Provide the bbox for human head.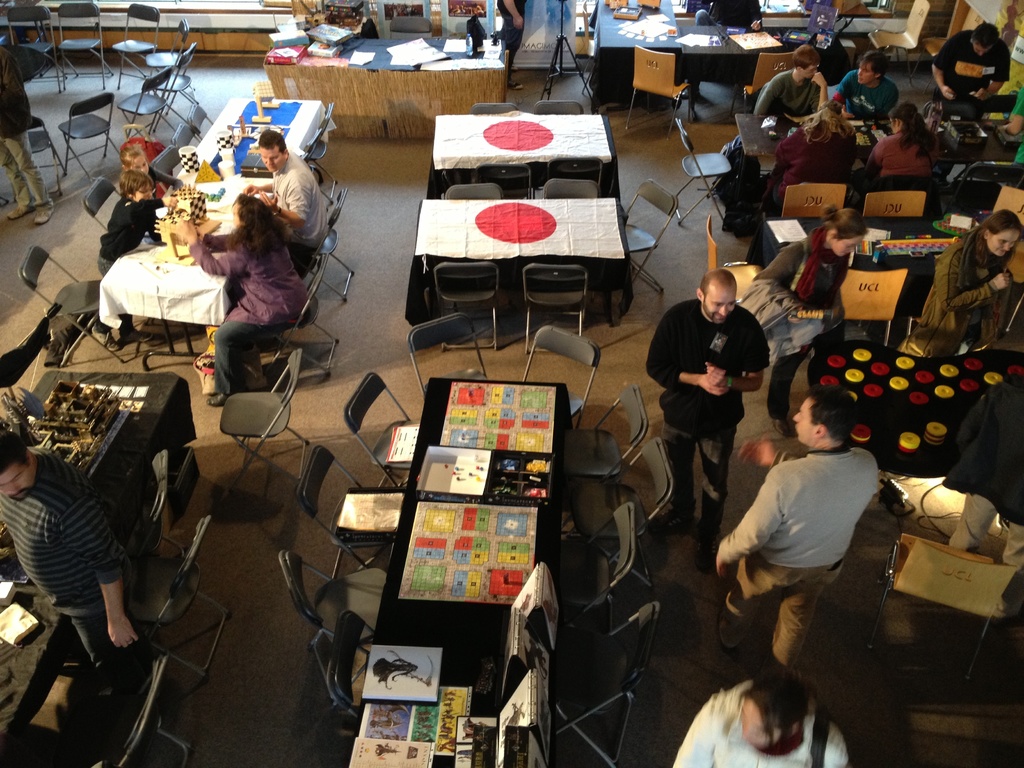
(857, 49, 890, 87).
